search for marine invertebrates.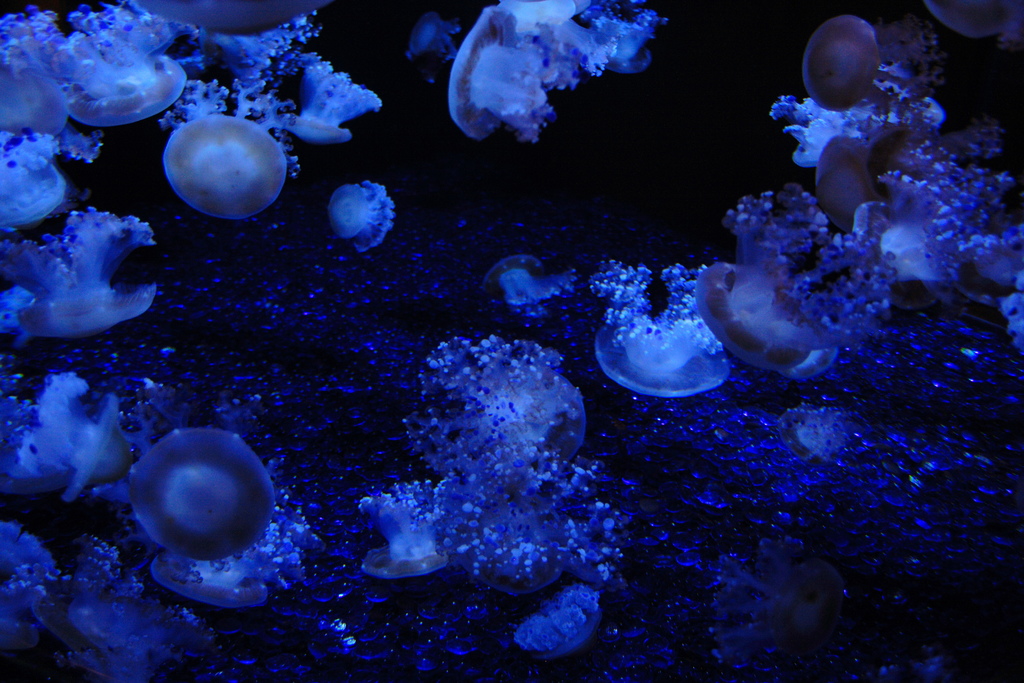
Found at {"x1": 276, "y1": 49, "x2": 383, "y2": 137}.
